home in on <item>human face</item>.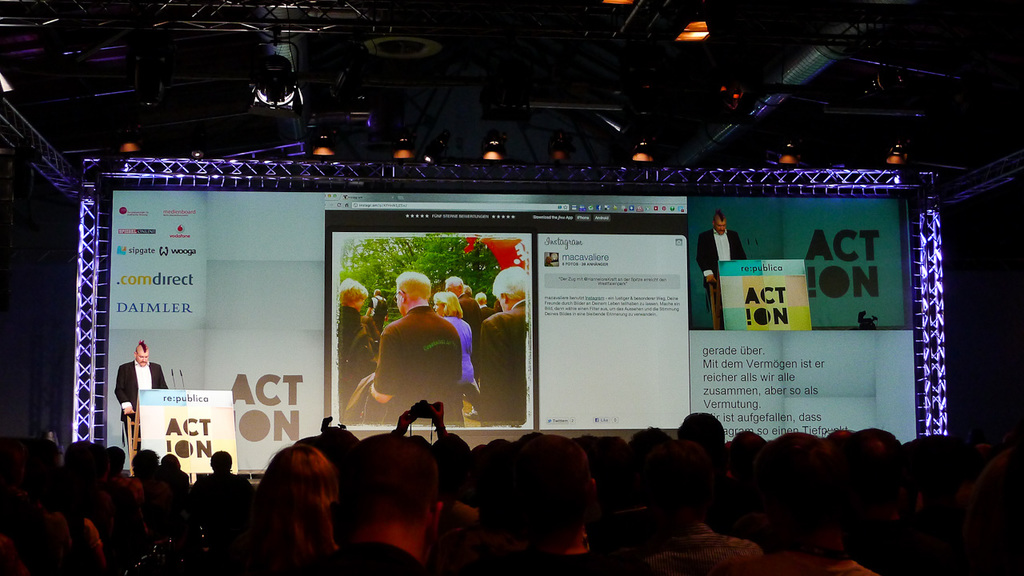
Homed in at l=393, t=292, r=401, b=316.
